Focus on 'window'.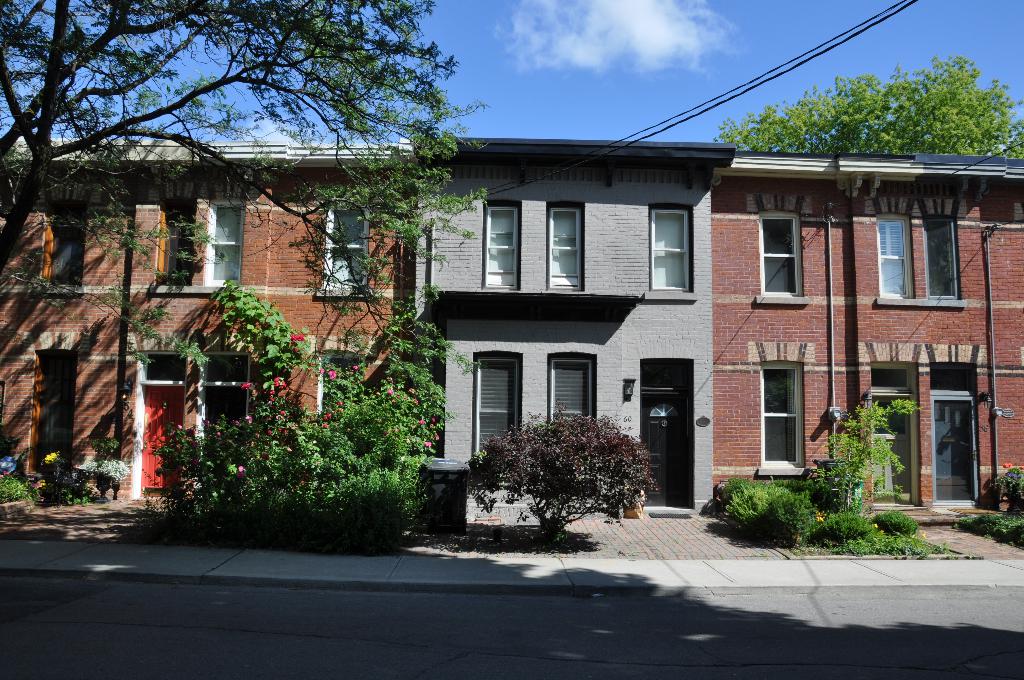
Focused at (left=470, top=349, right=516, bottom=455).
